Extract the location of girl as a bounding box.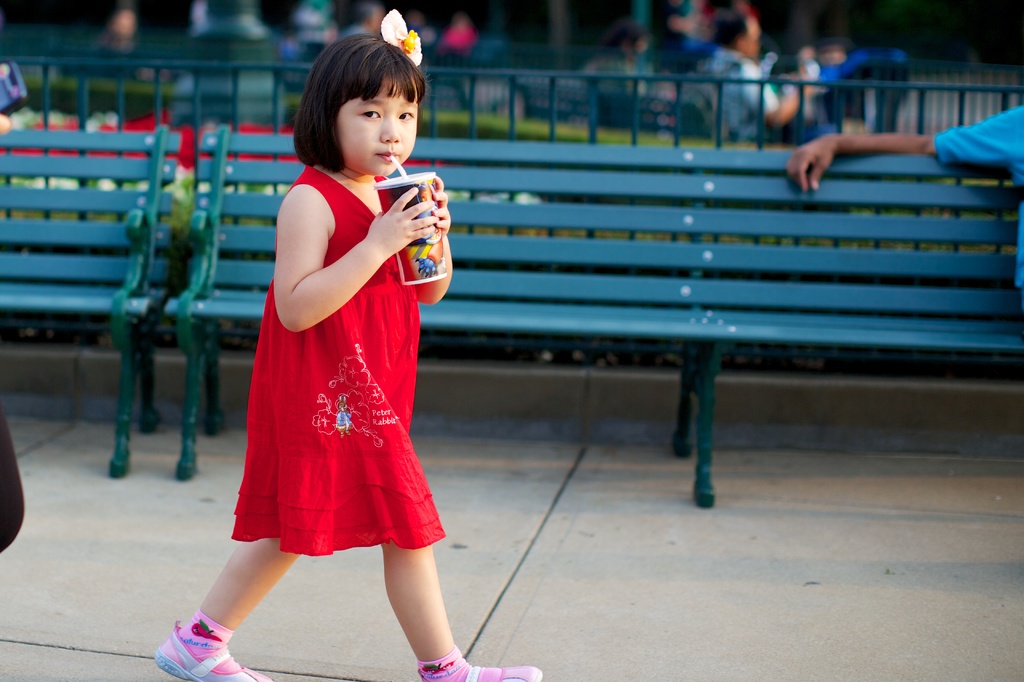
(left=150, top=6, right=542, bottom=681).
